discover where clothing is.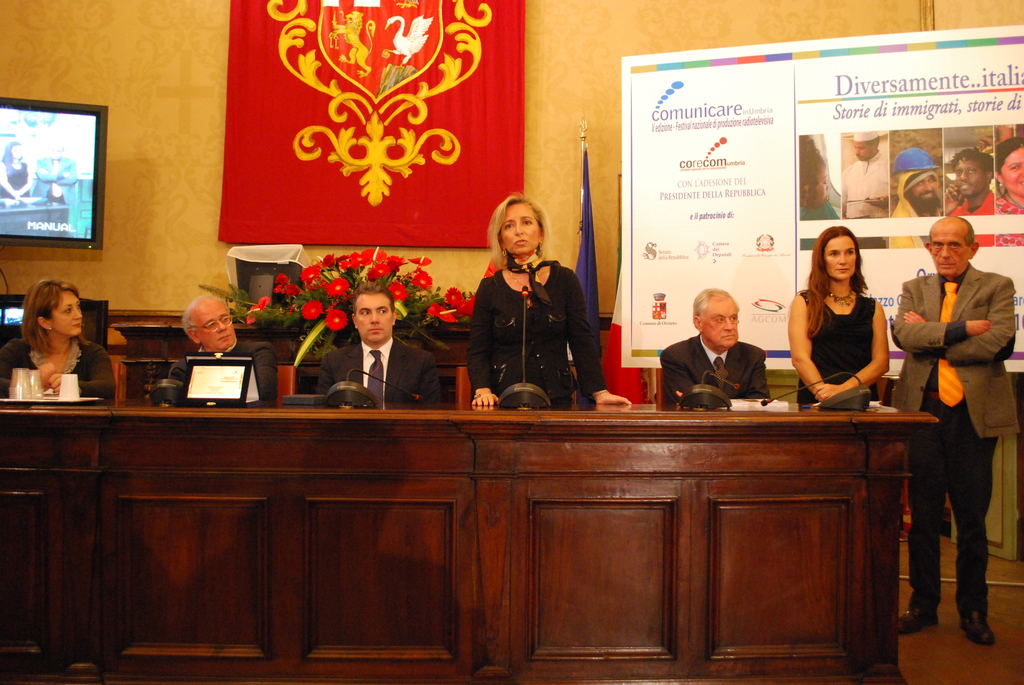
Discovered at (3,159,31,197).
